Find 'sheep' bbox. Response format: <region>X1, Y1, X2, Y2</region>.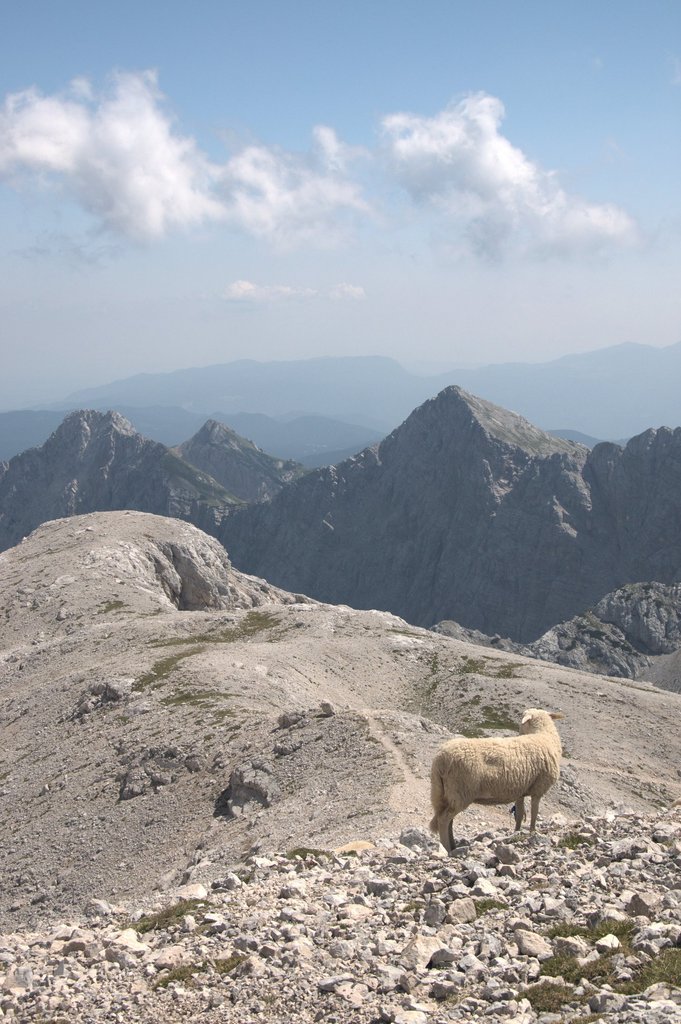
<region>425, 713, 571, 862</region>.
